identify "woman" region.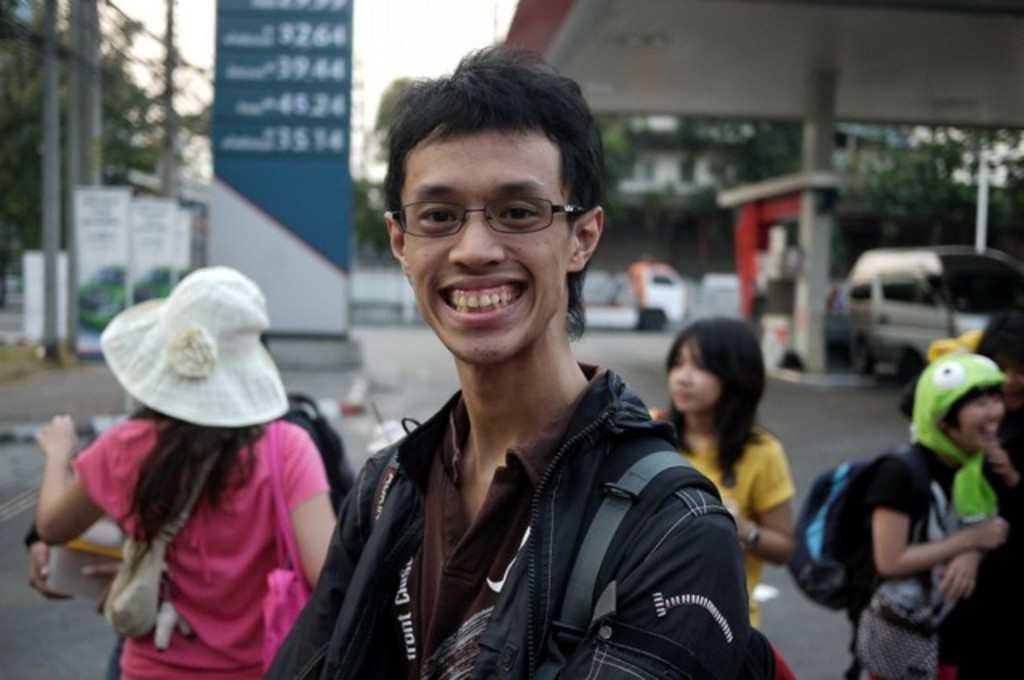
Region: [left=854, top=368, right=1022, bottom=678].
